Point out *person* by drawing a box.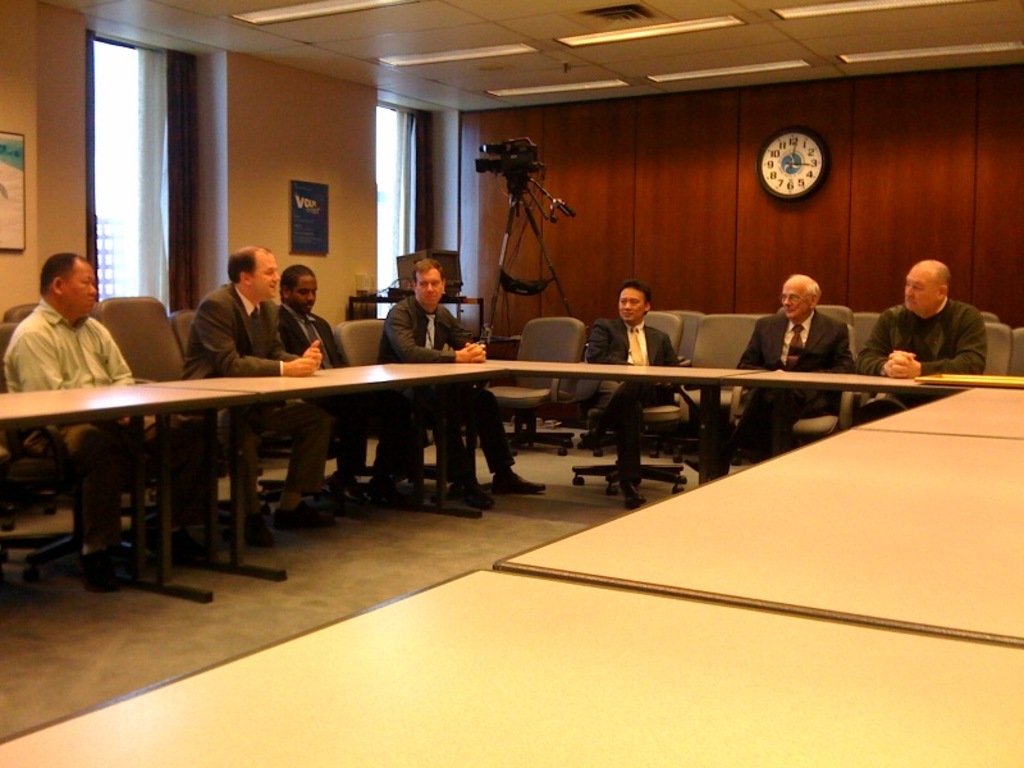
crop(568, 276, 694, 500).
